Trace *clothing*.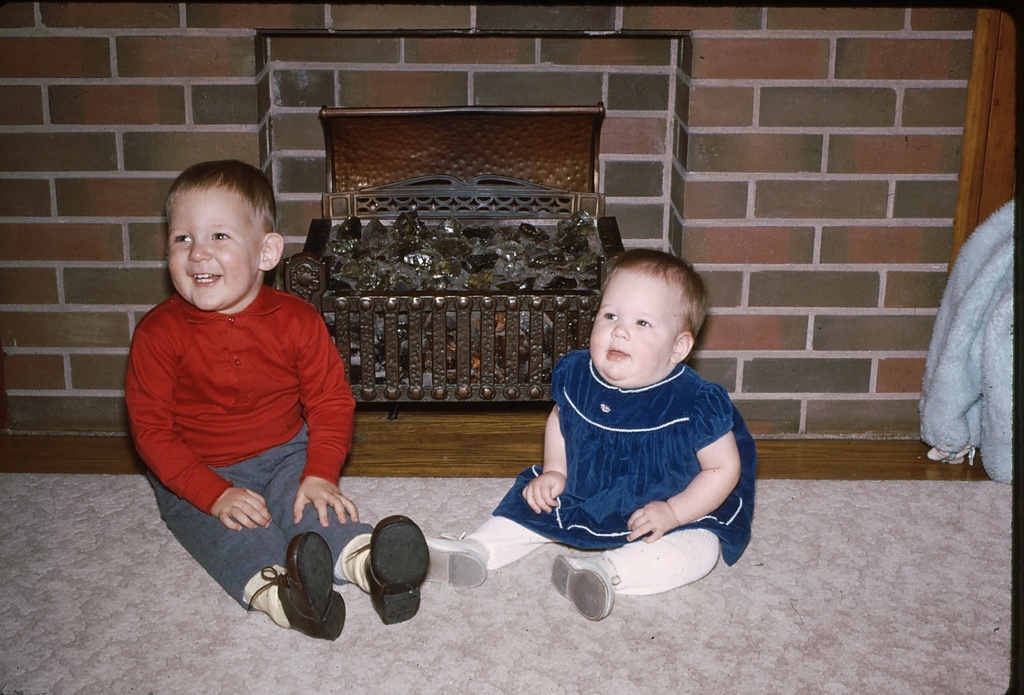
Traced to {"x1": 467, "y1": 350, "x2": 758, "y2": 594}.
